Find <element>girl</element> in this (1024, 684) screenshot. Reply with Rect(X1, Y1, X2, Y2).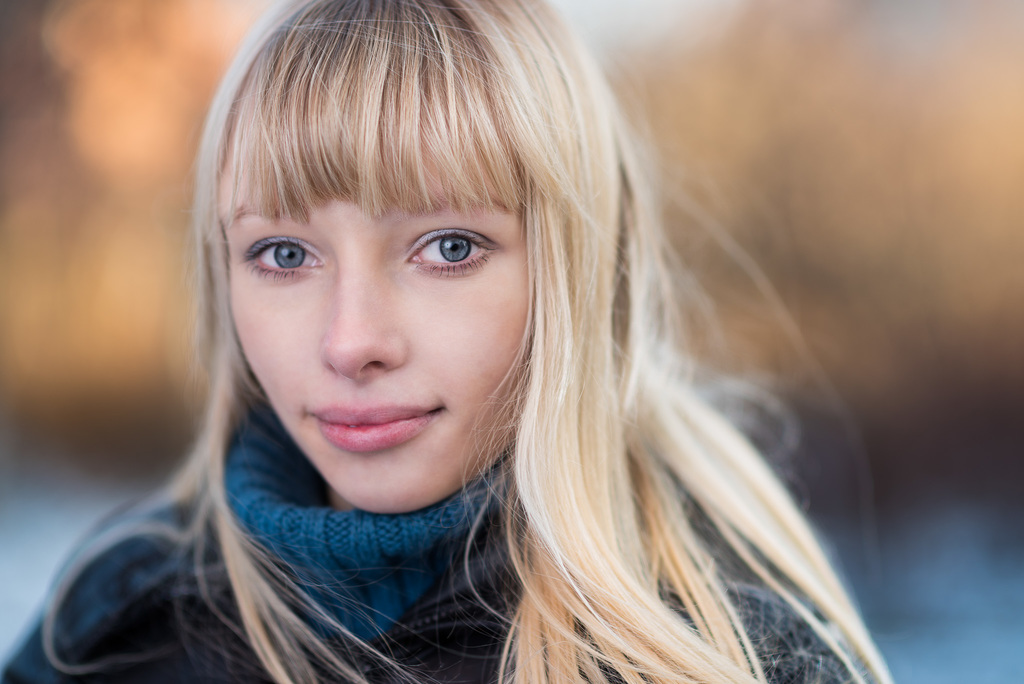
Rect(0, 0, 897, 683).
